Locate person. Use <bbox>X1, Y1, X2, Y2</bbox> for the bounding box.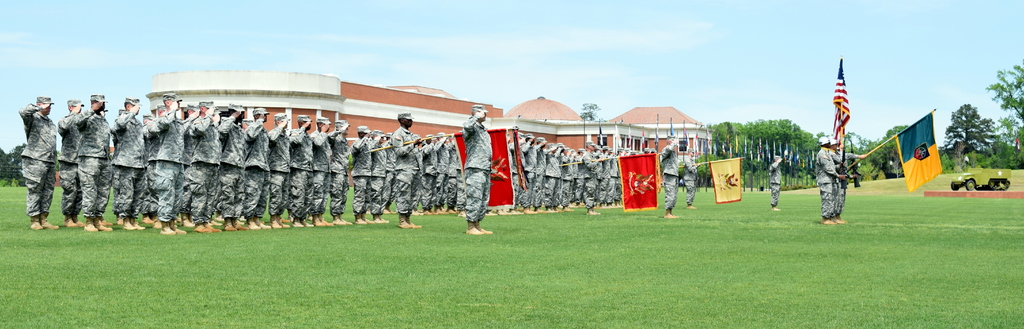
<bbox>461, 97, 495, 237</bbox>.
